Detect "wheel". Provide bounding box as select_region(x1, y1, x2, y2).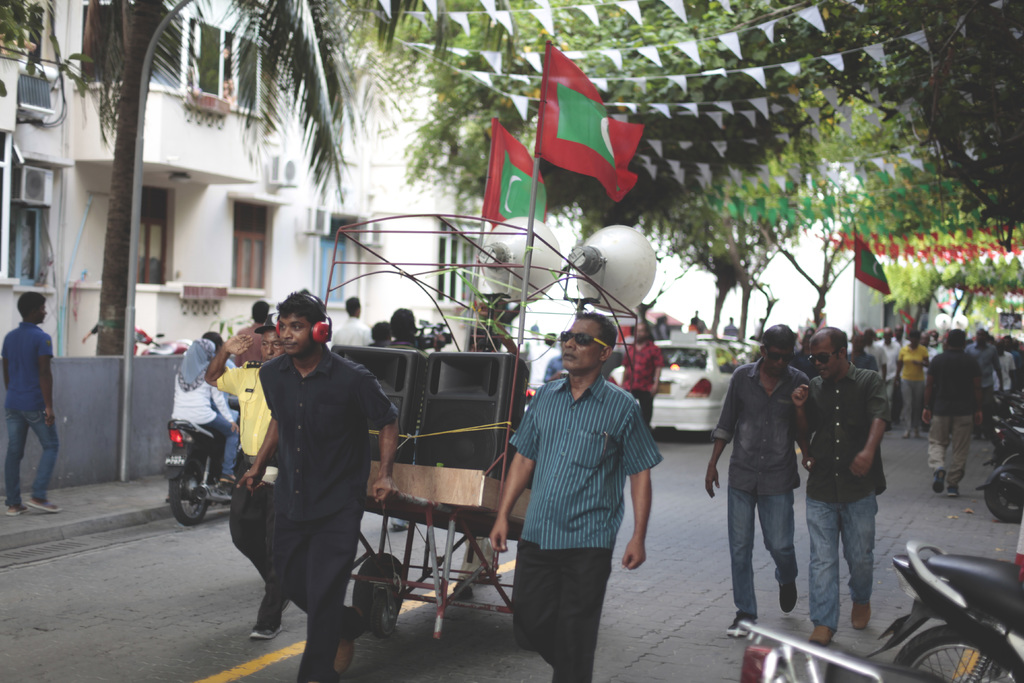
select_region(372, 589, 396, 635).
